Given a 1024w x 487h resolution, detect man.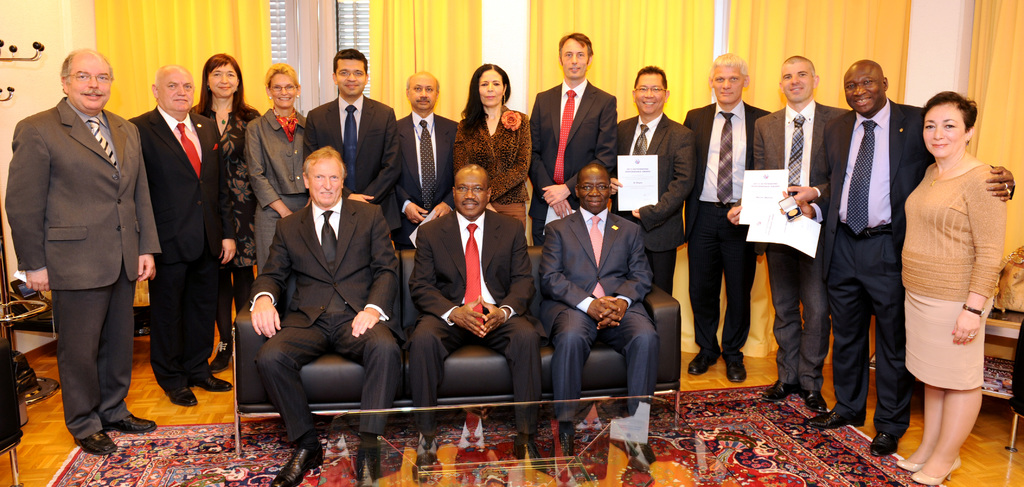
{"left": 134, "top": 66, "right": 227, "bottom": 395}.
